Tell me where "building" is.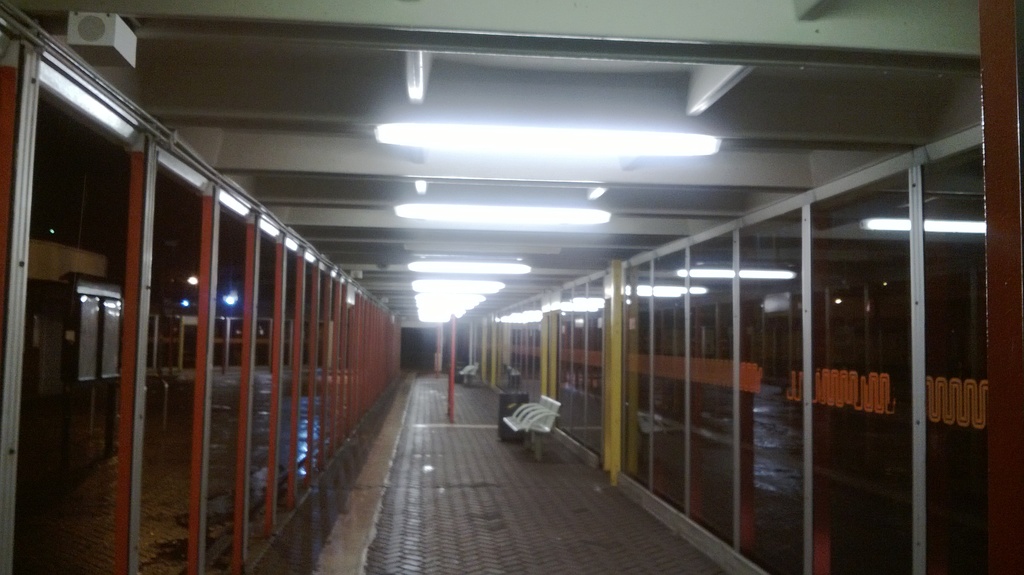
"building" is at {"left": 0, "top": 0, "right": 1023, "bottom": 574}.
